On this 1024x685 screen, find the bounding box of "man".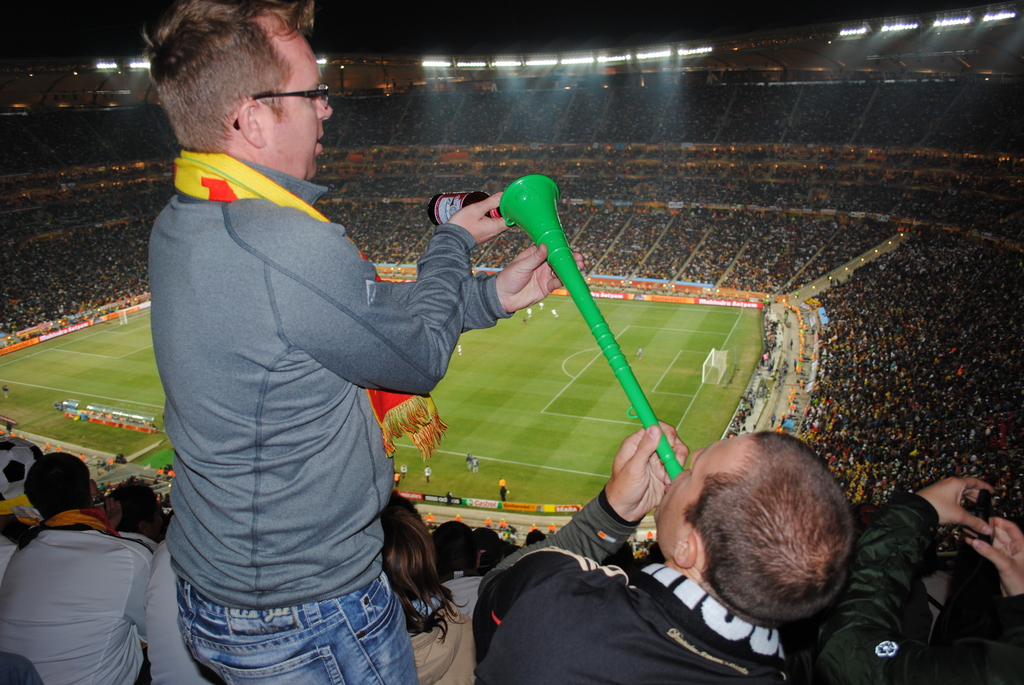
Bounding box: (left=477, top=431, right=860, bottom=684).
